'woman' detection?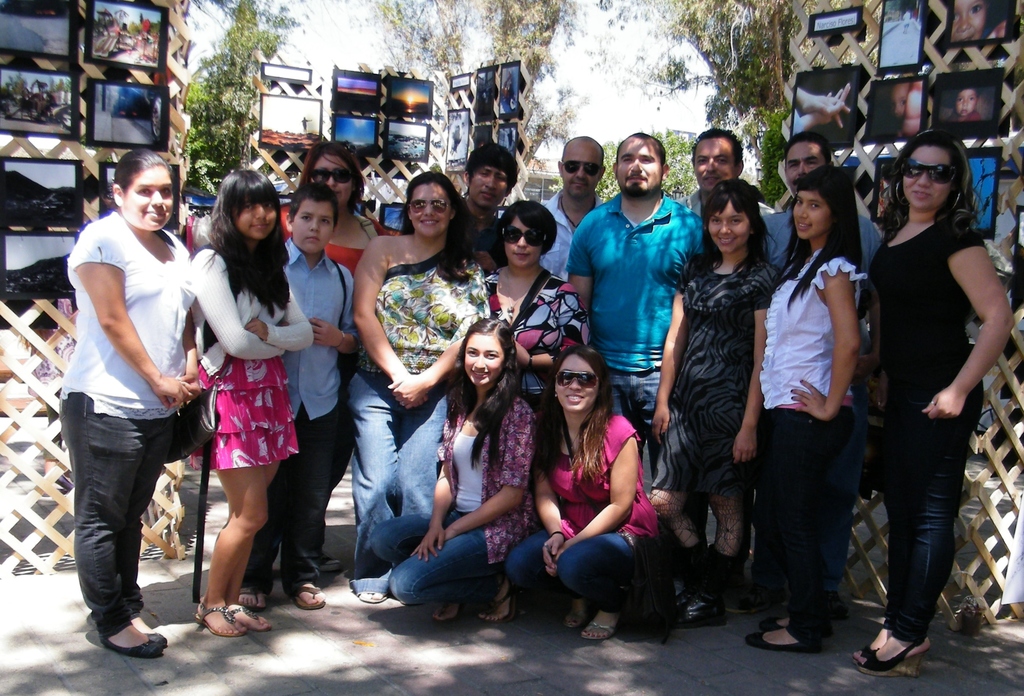
<bbox>506, 345, 669, 639</bbox>
